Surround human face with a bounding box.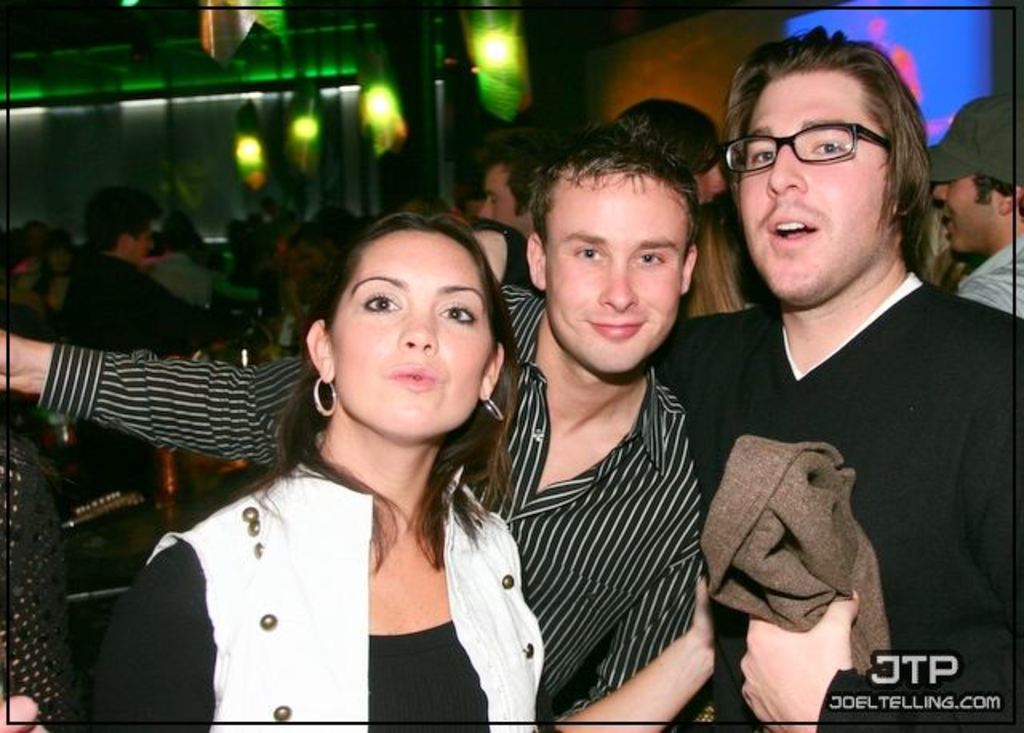
rect(474, 162, 534, 237).
